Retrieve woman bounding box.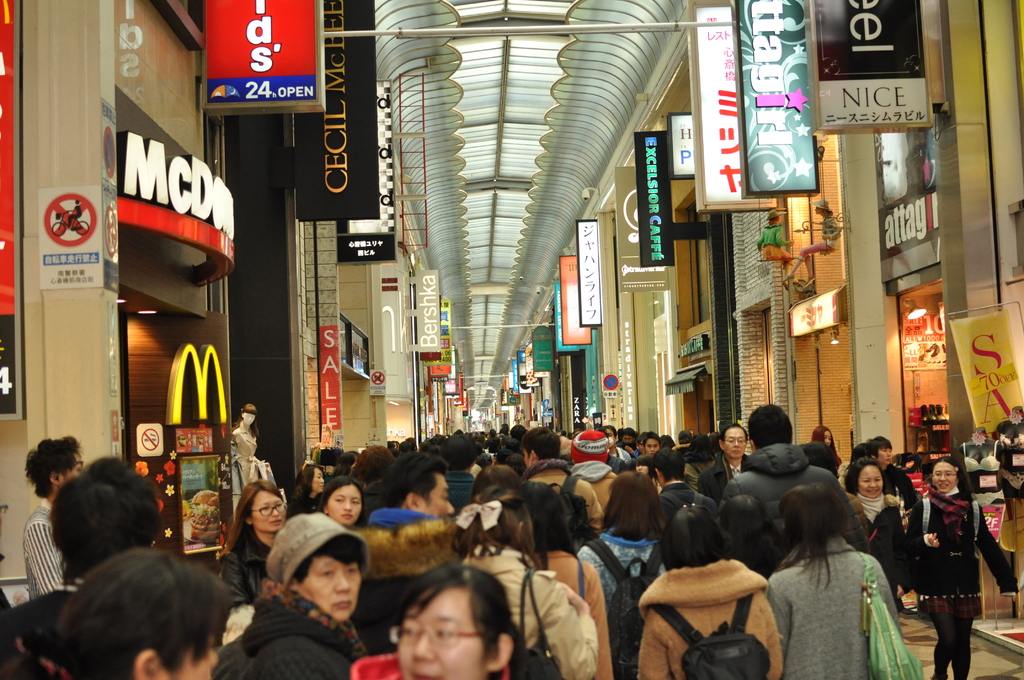
Bounding box: rect(220, 474, 289, 607).
